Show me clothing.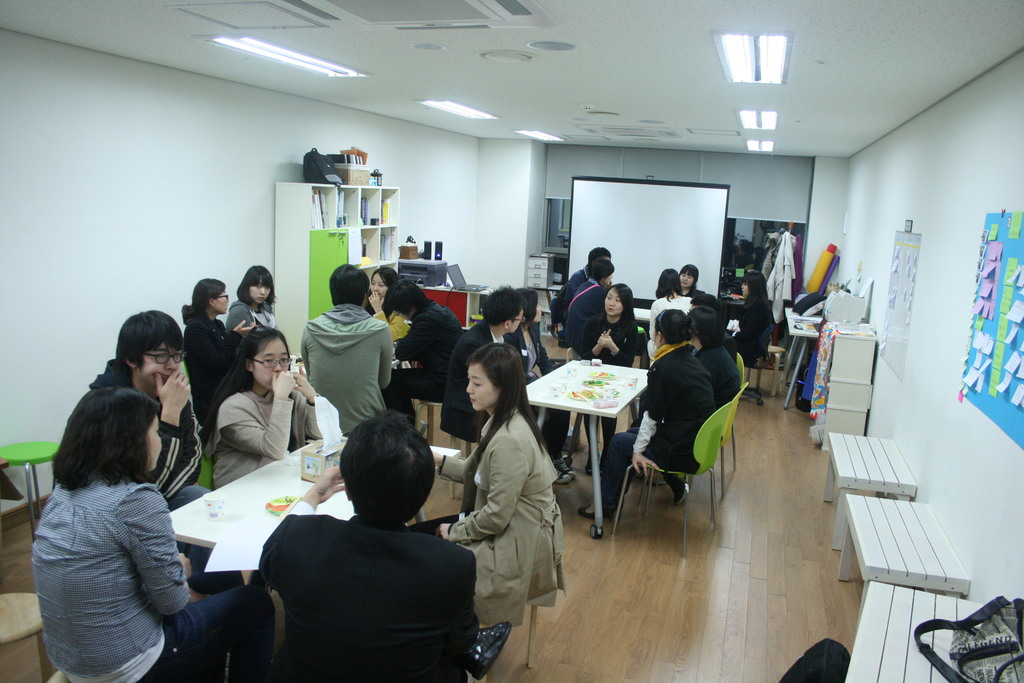
clothing is here: [x1=643, y1=291, x2=692, y2=357].
